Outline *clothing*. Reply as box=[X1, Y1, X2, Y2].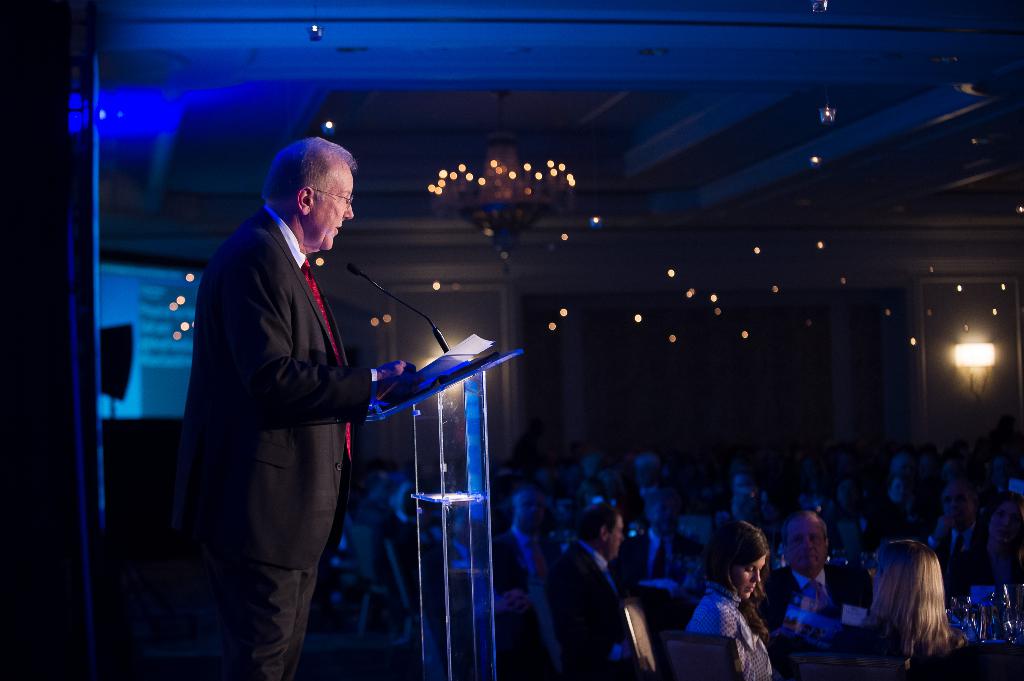
box=[303, 164, 359, 254].
